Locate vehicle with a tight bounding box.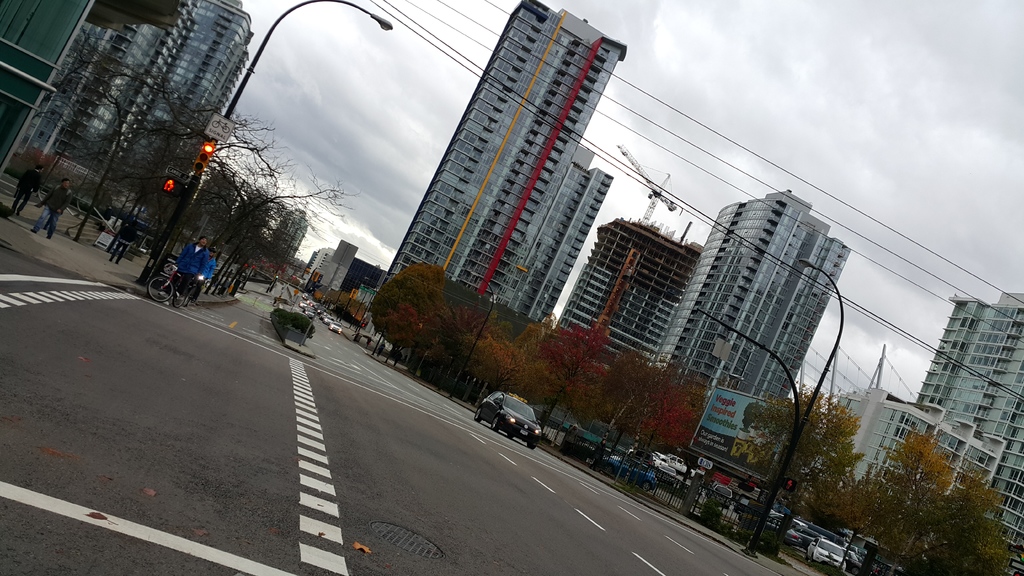
[x1=814, y1=532, x2=829, y2=543].
